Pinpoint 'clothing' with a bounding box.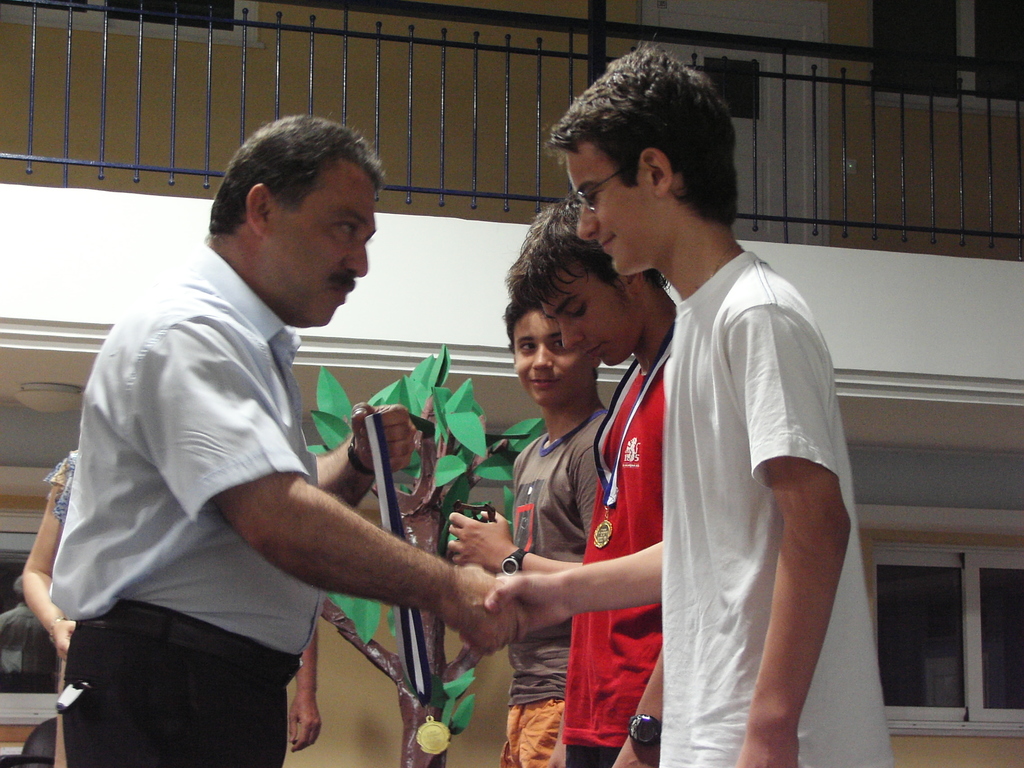
bbox(658, 249, 899, 767).
